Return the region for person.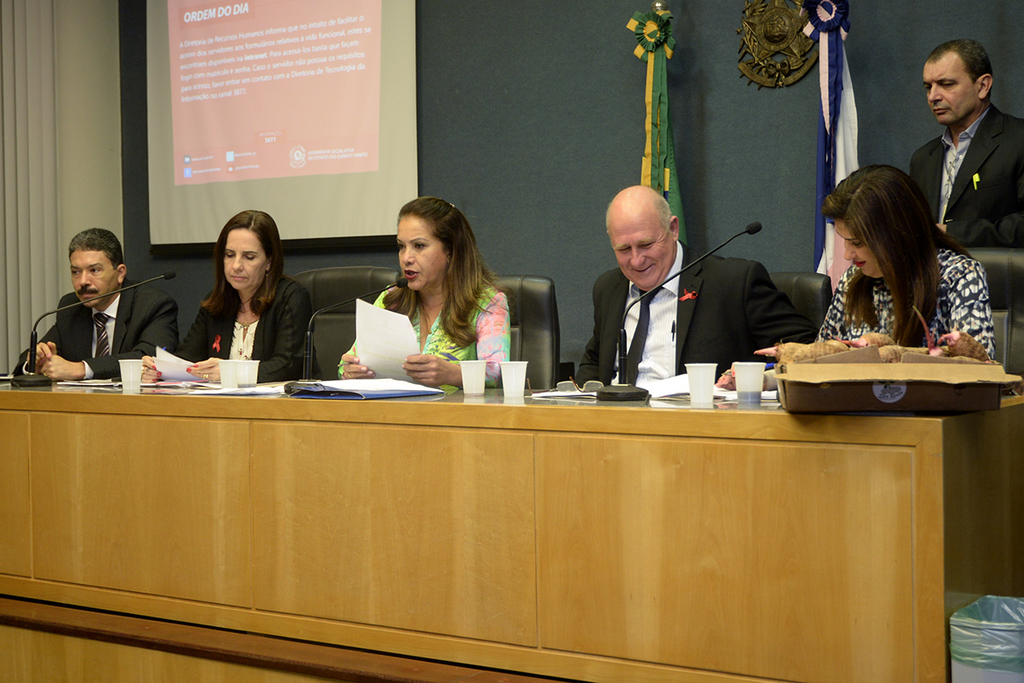
<box>809,166,1002,356</box>.
